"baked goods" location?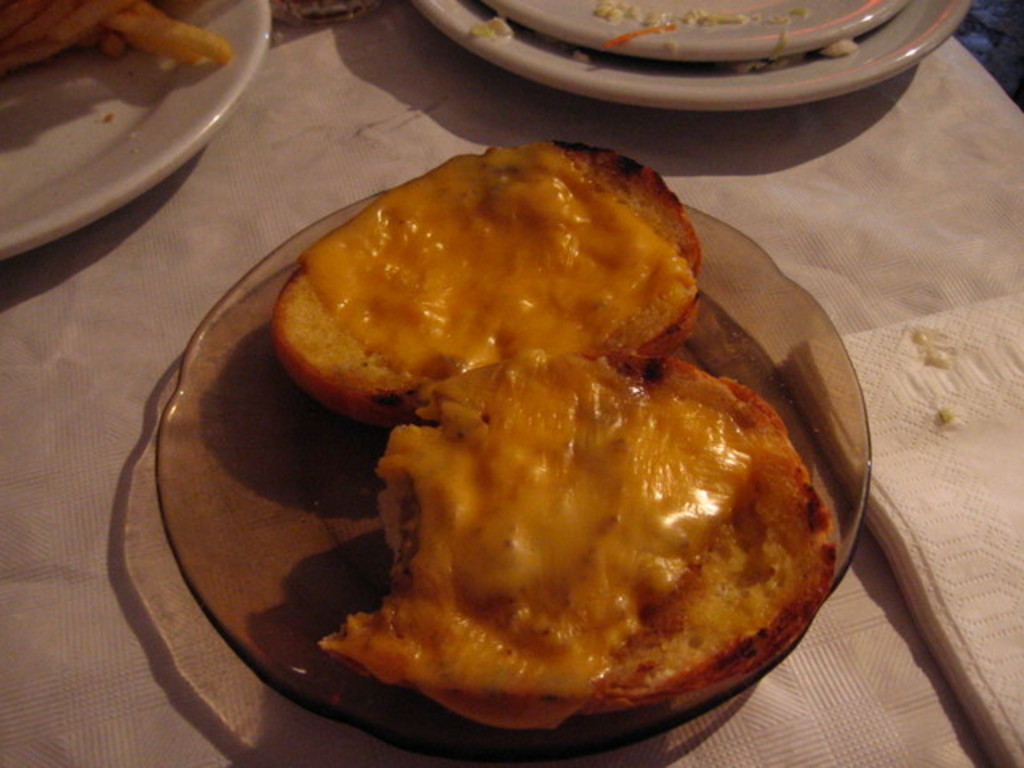
x1=318 y1=344 x2=843 y2=736
